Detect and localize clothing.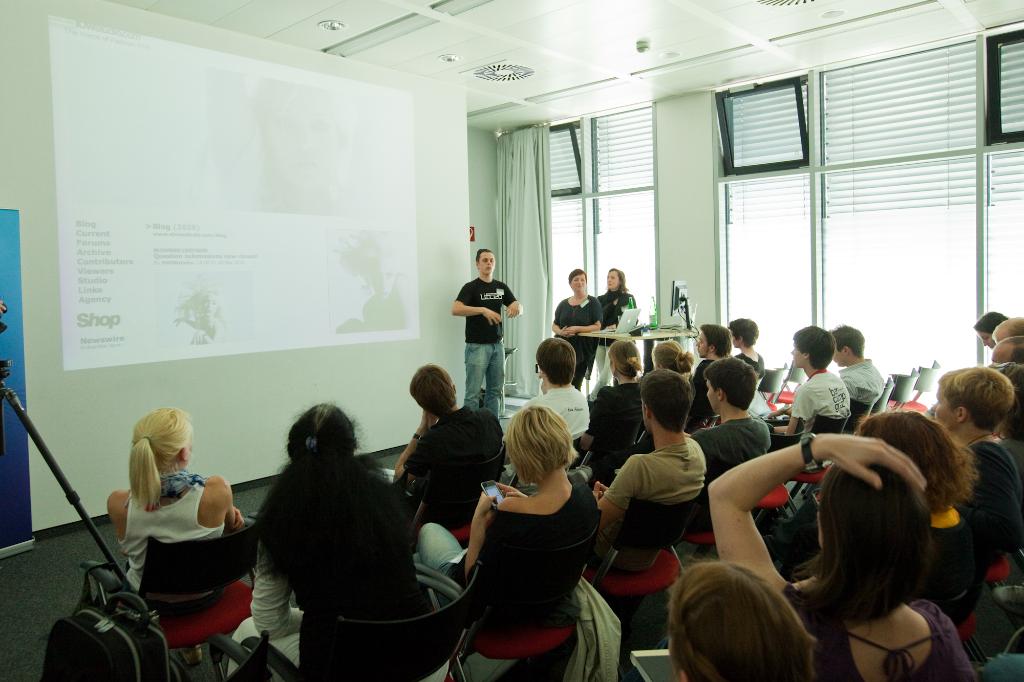
Localized at 541/290/602/384.
